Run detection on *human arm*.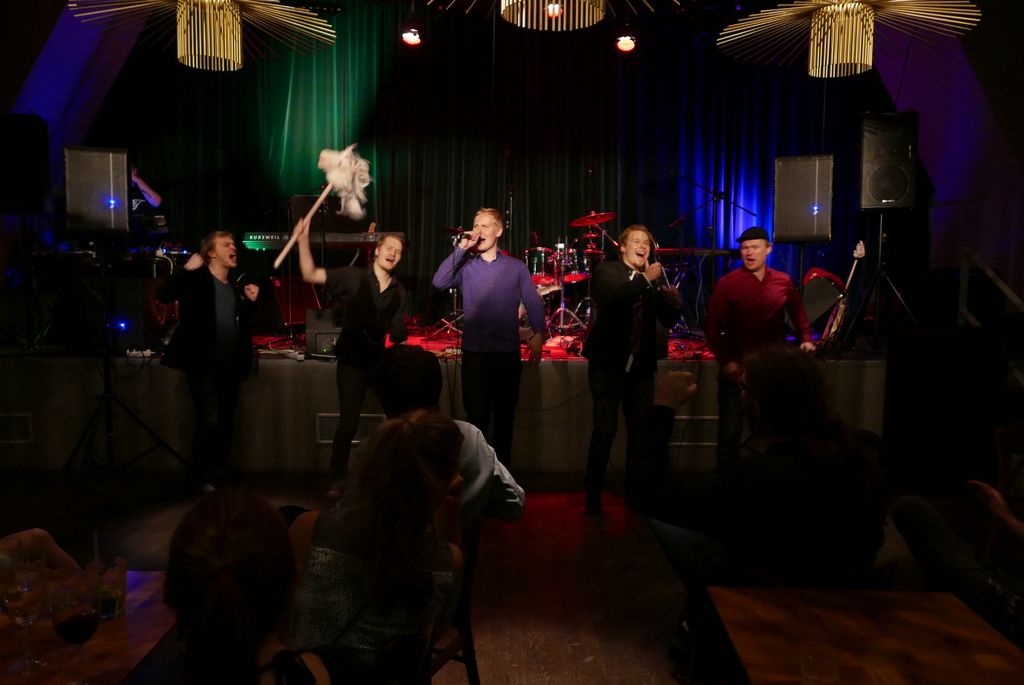
Result: 648:279:678:324.
